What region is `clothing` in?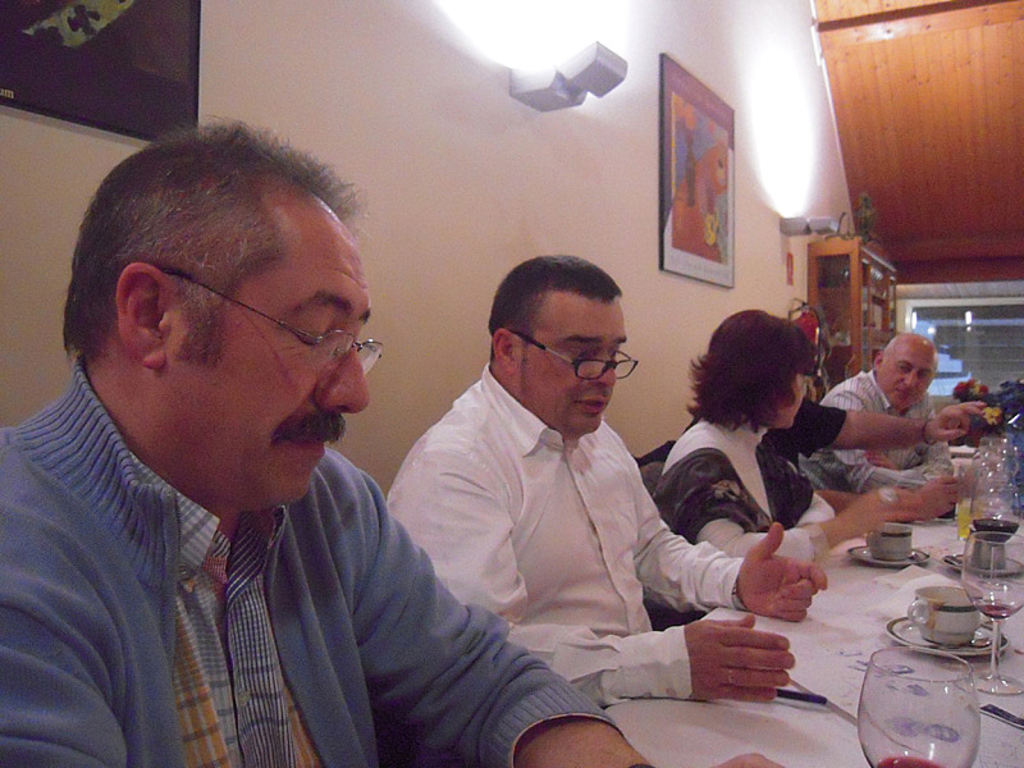
(x1=375, y1=362, x2=759, y2=717).
